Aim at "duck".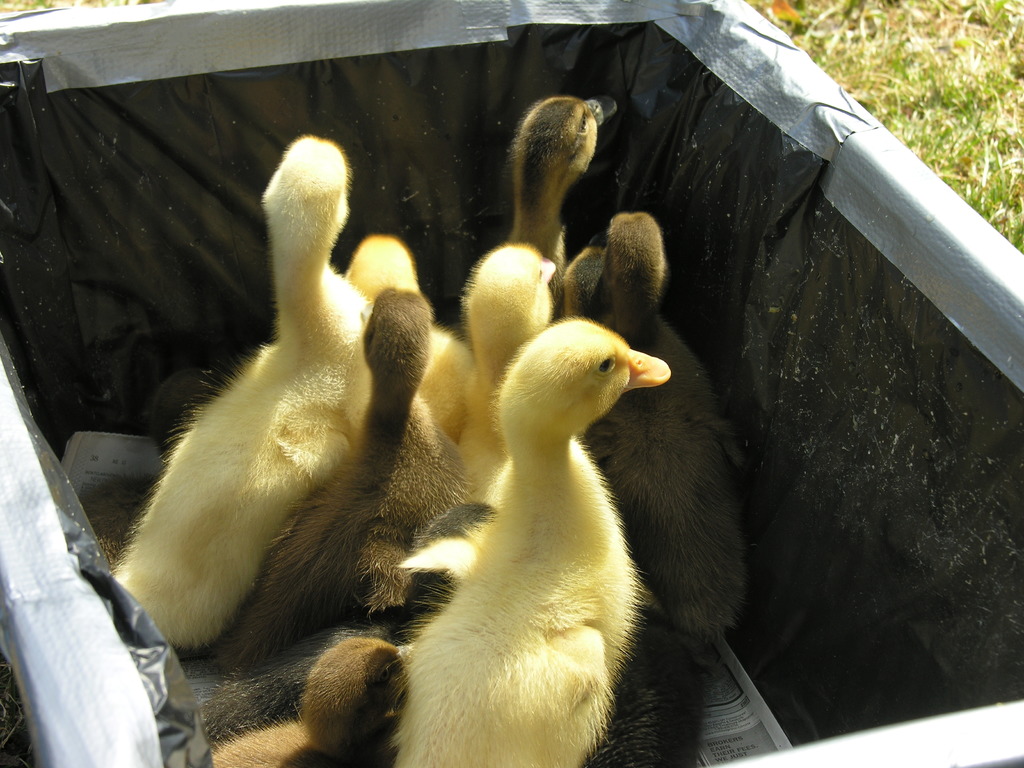
Aimed at left=384, top=240, right=559, bottom=498.
